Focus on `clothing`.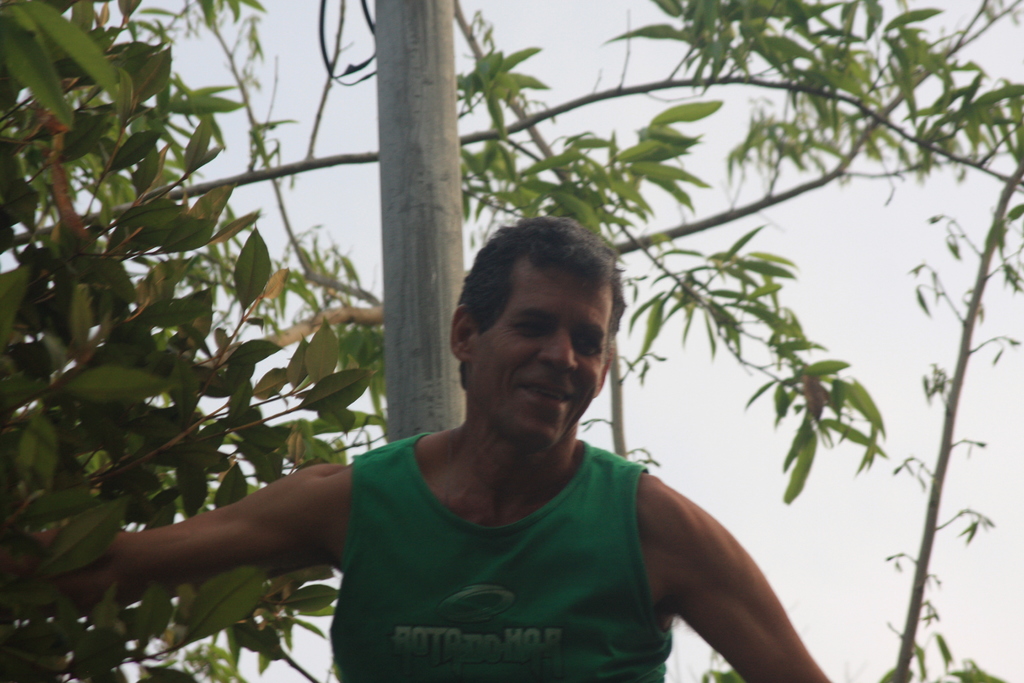
Focused at (left=277, top=391, right=732, bottom=682).
